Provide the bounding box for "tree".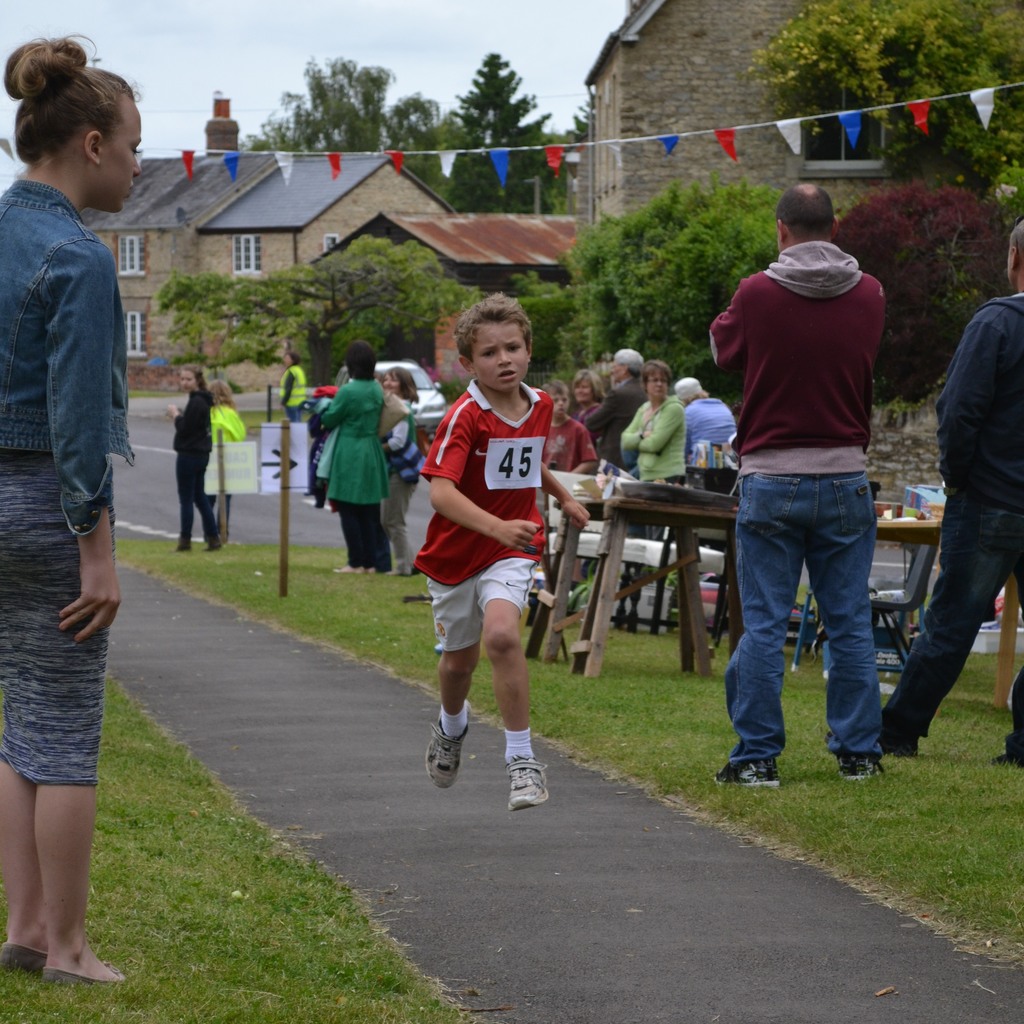
563:173:820:400.
